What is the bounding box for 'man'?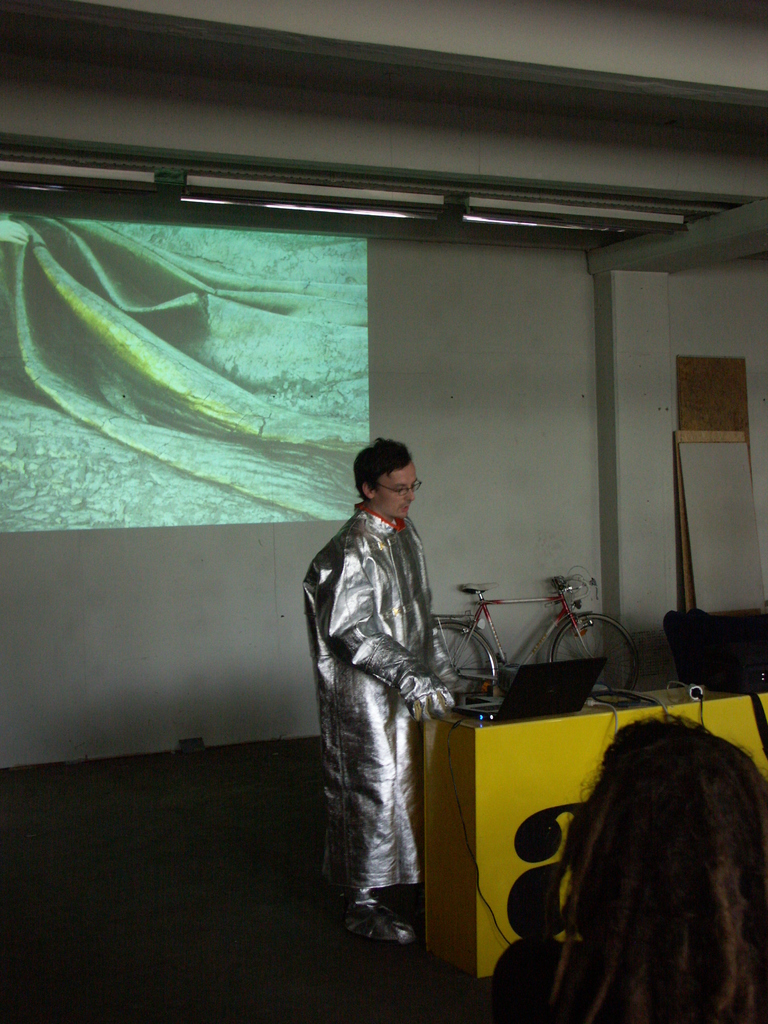
locate(286, 431, 474, 959).
